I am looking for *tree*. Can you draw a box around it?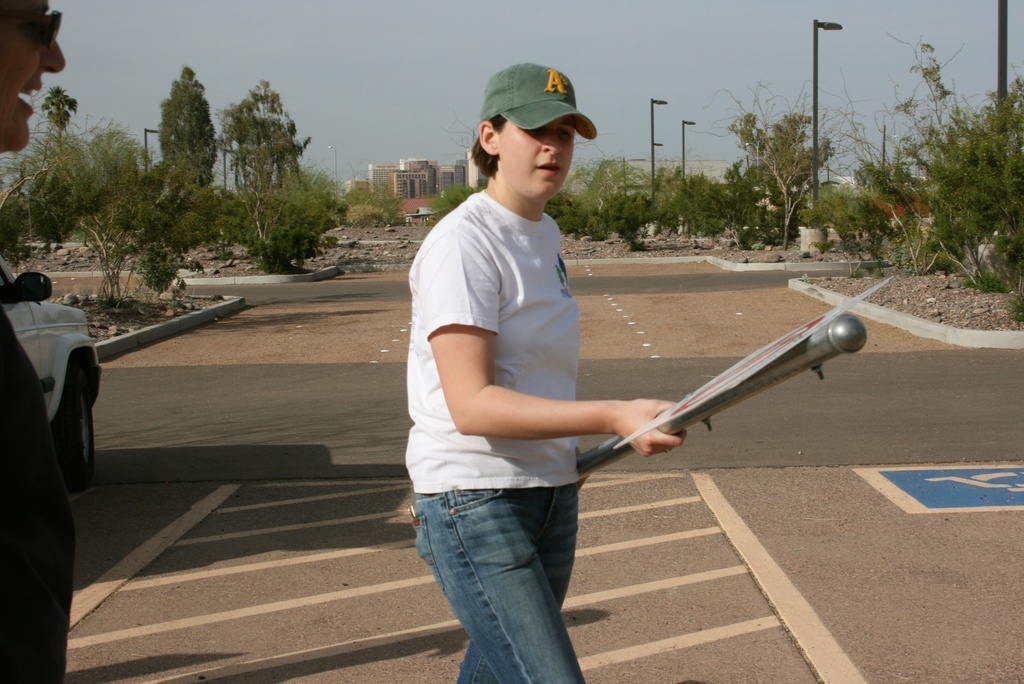
Sure, the bounding box is [214, 76, 317, 279].
